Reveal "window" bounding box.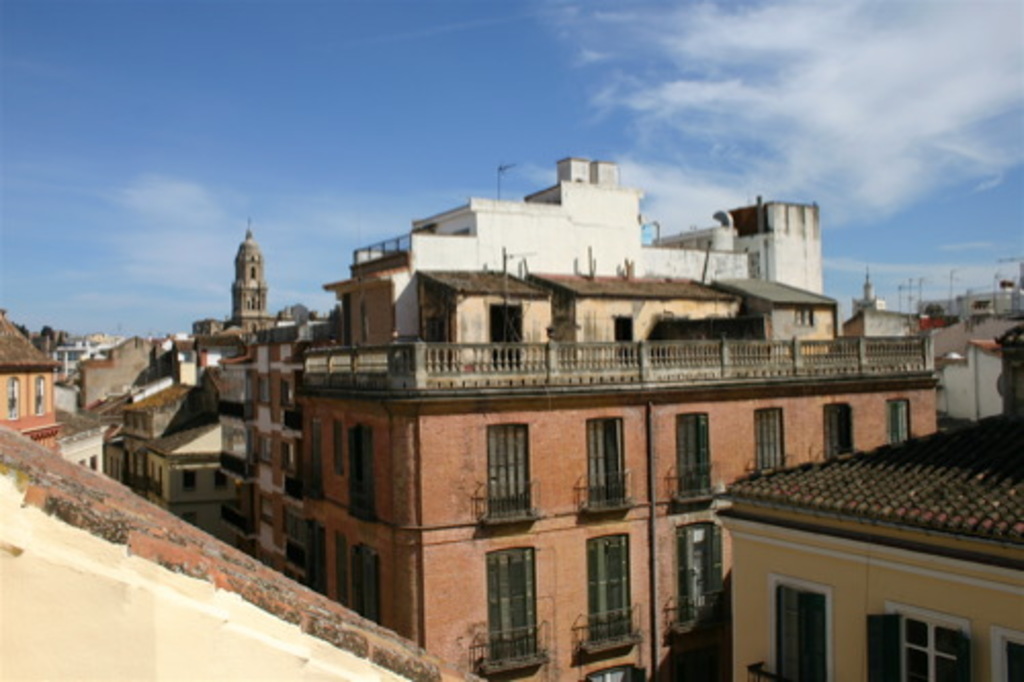
Revealed: box(866, 612, 967, 680).
